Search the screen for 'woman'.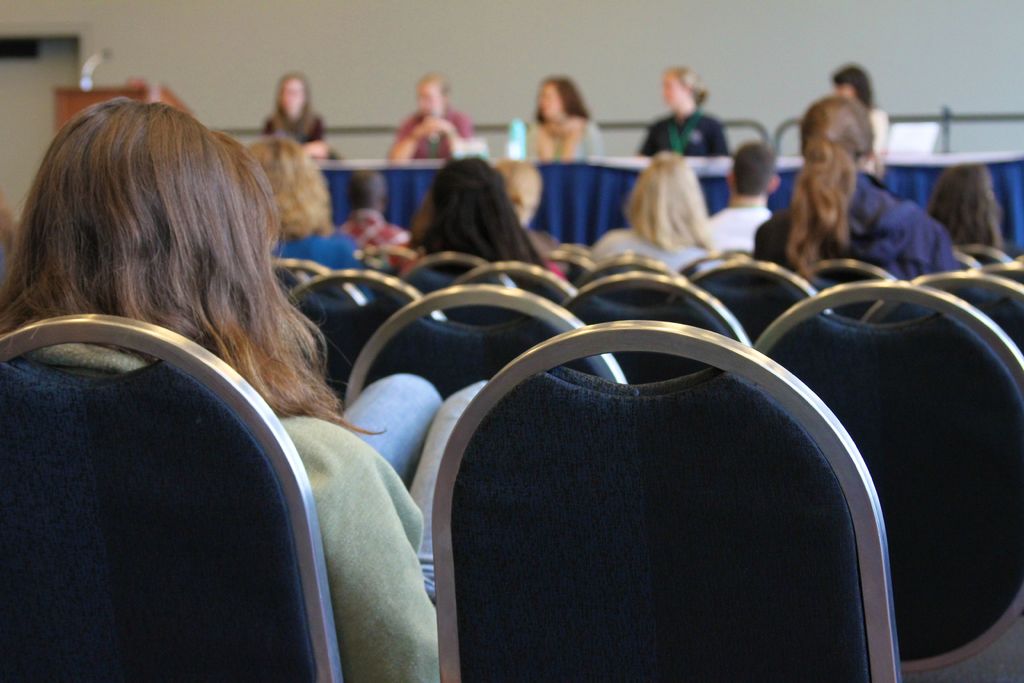
Found at box(10, 91, 418, 668).
